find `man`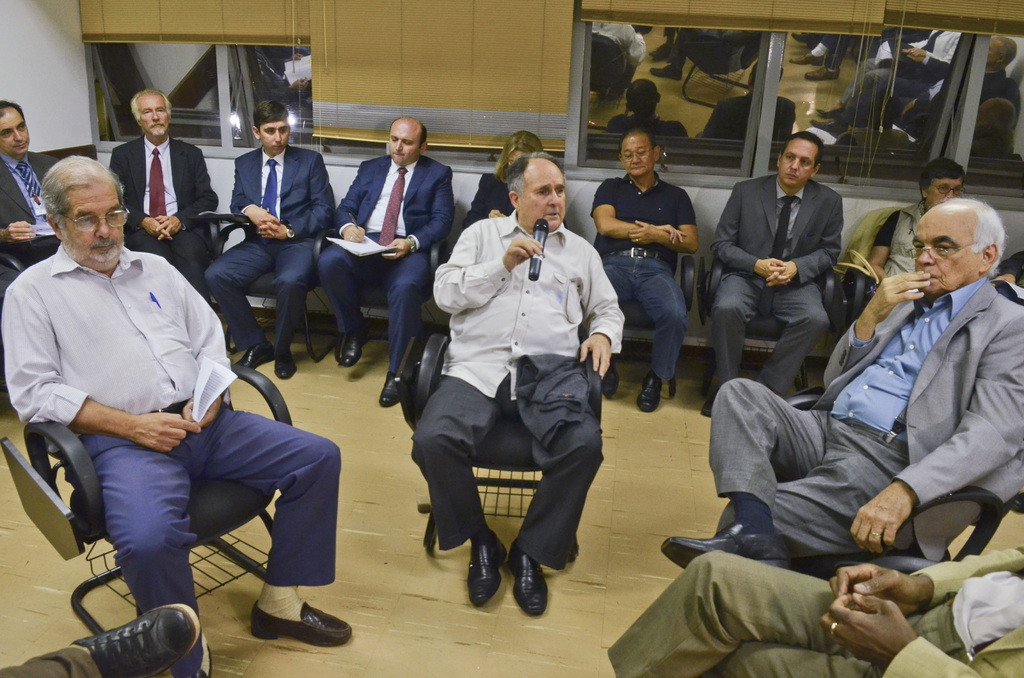
bbox=(609, 543, 1023, 677)
